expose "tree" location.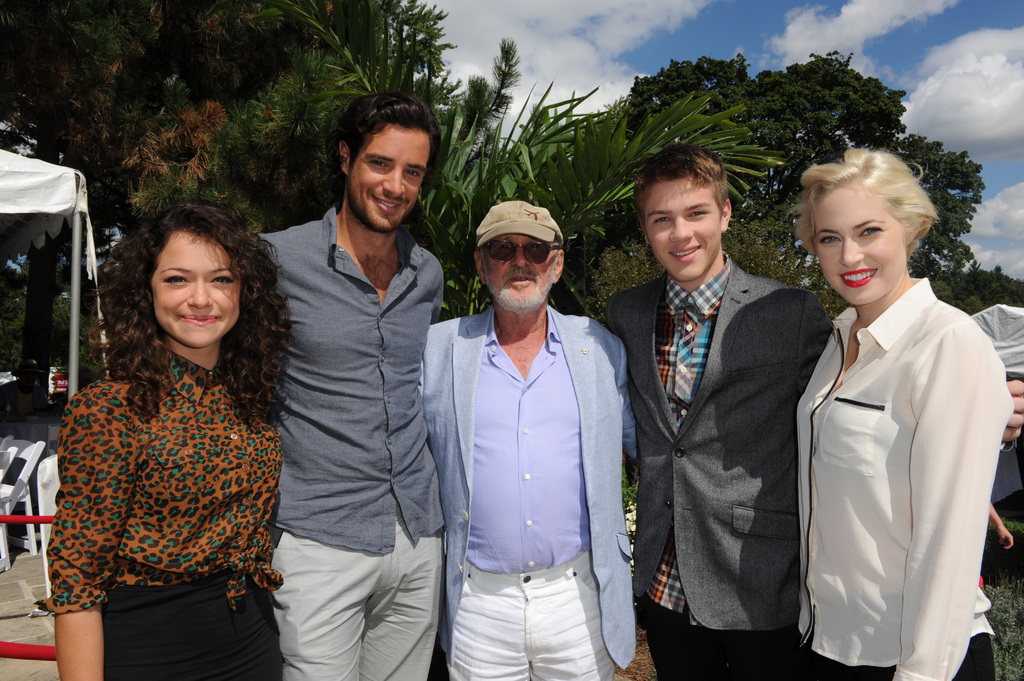
Exposed at x1=608 y1=45 x2=989 y2=305.
